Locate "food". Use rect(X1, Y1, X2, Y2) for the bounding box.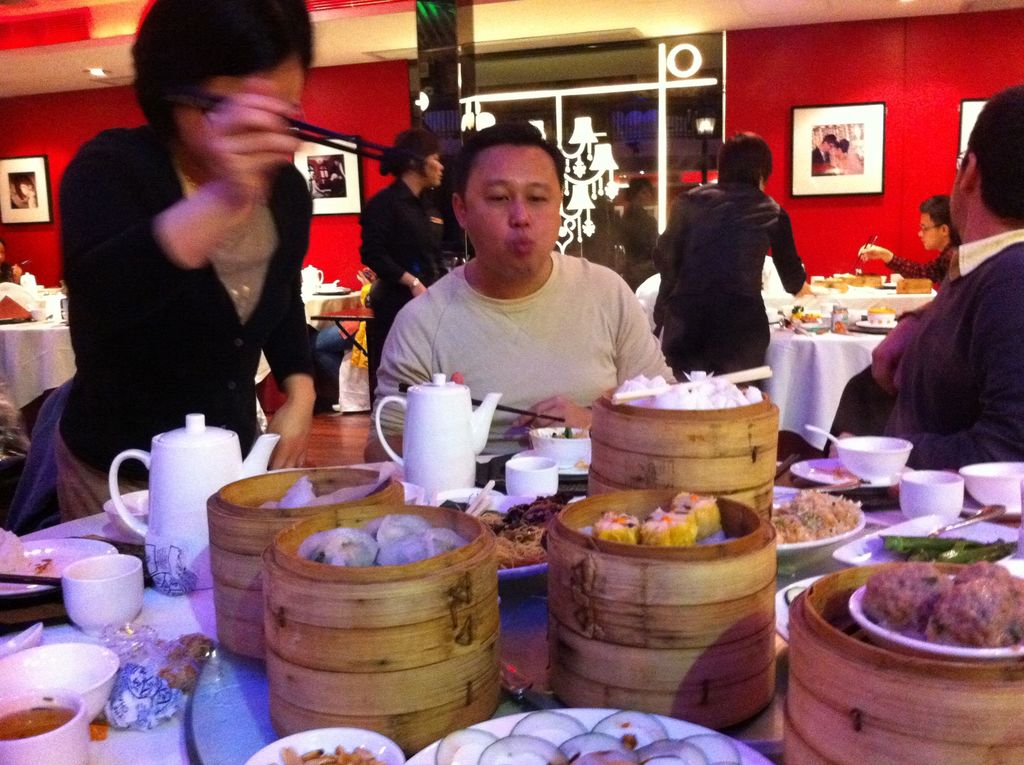
rect(253, 479, 371, 513).
